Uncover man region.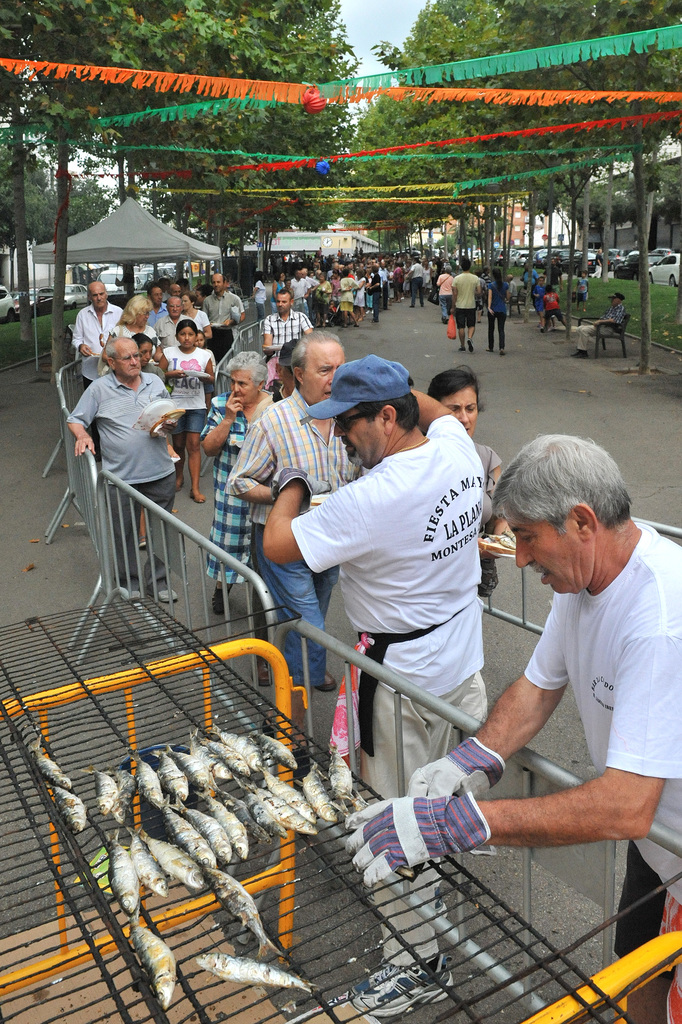
Uncovered: bbox=[205, 273, 238, 340].
